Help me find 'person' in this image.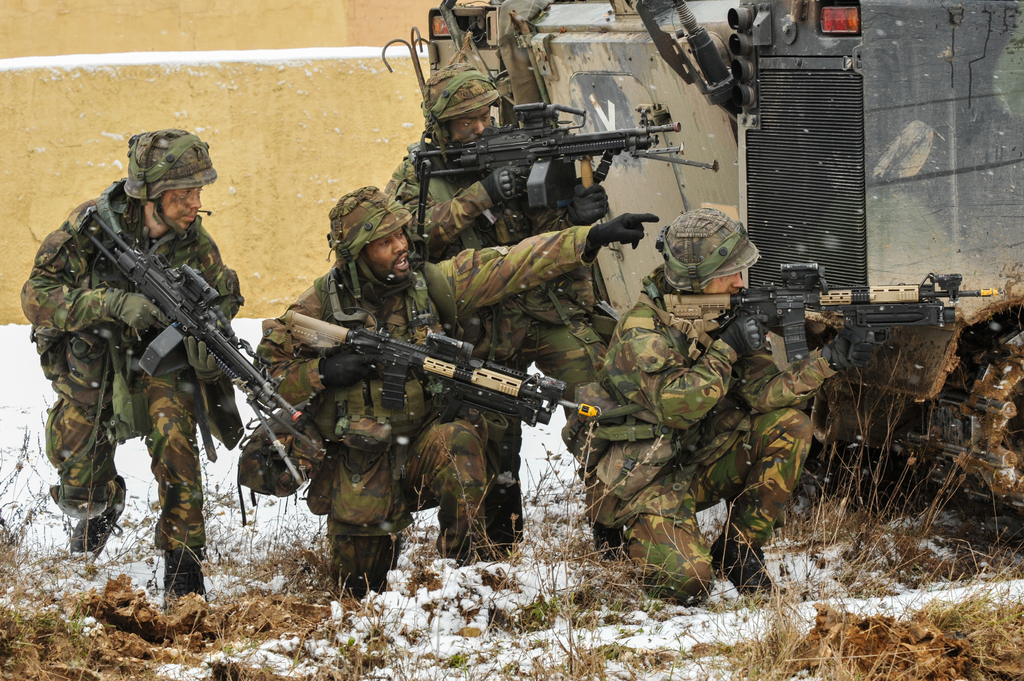
Found it: <box>371,61,610,475</box>.
